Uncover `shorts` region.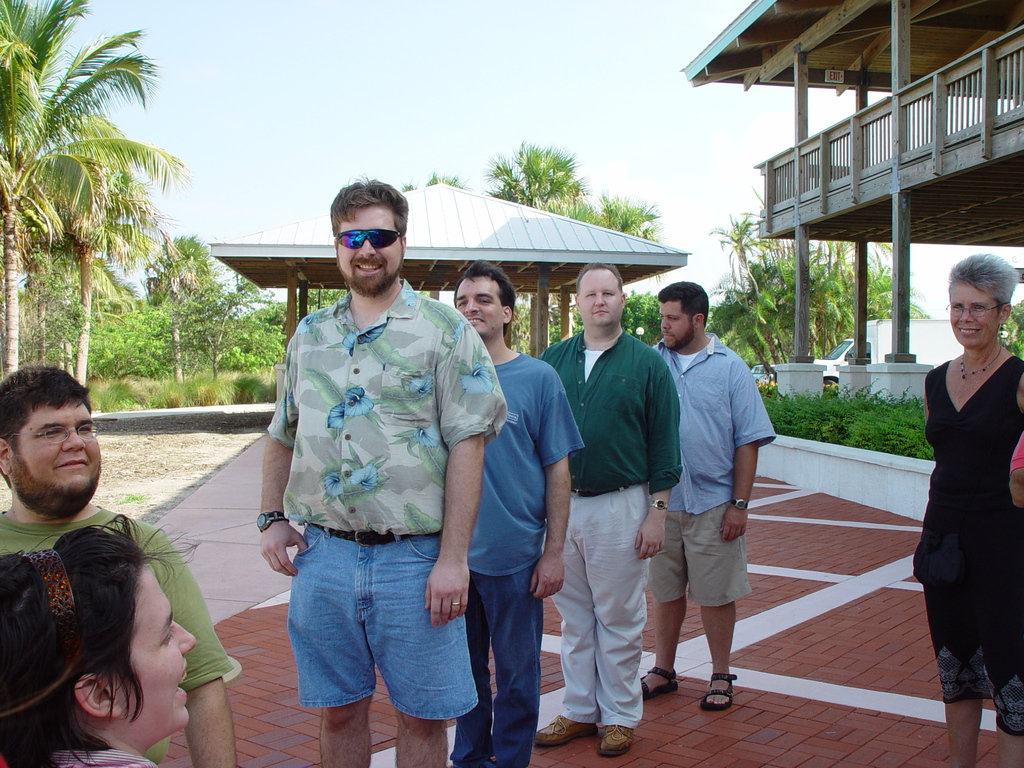
Uncovered: region(918, 582, 1023, 738).
